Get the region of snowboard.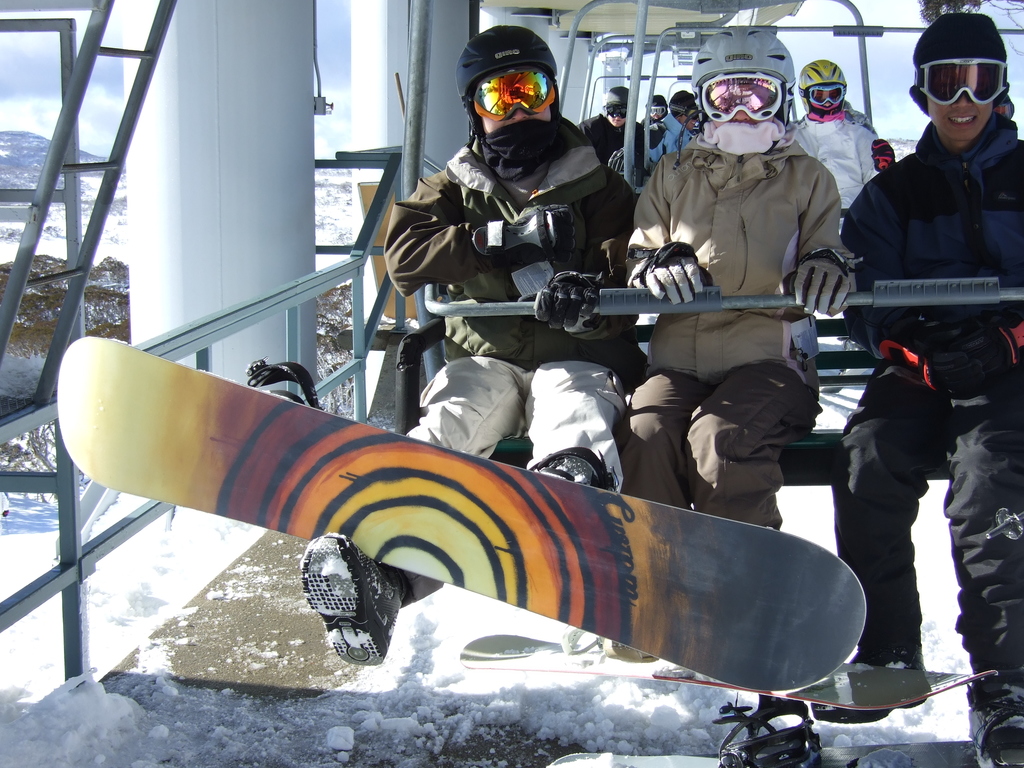
<region>56, 337, 866, 692</region>.
